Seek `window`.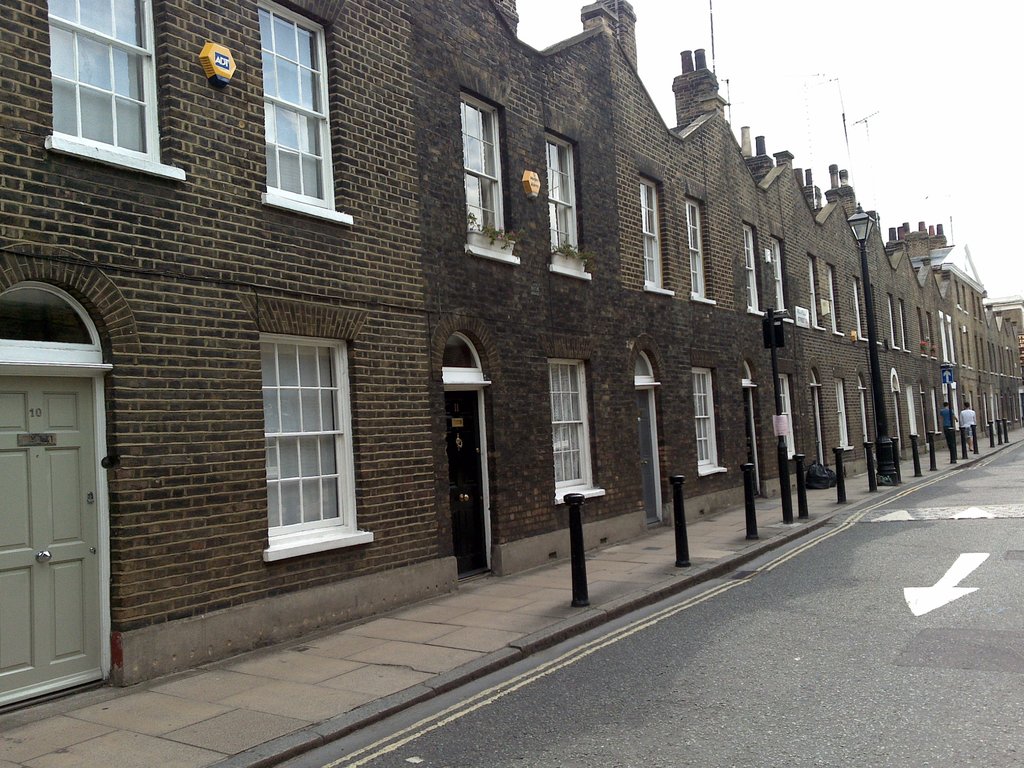
543:128:592:279.
